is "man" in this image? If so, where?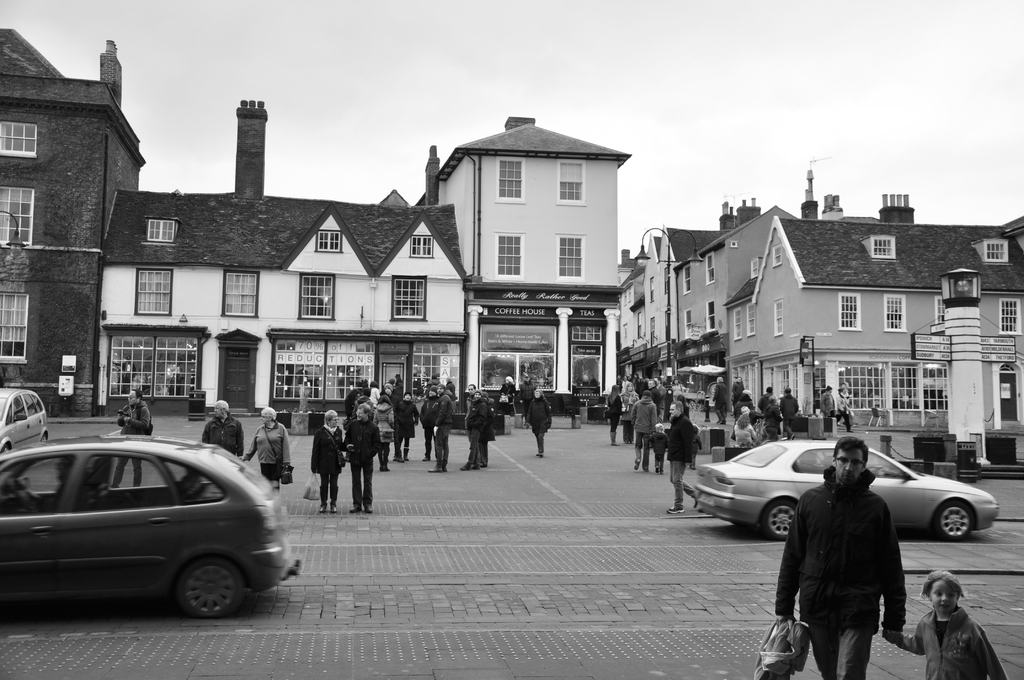
Yes, at (left=312, top=410, right=353, bottom=521).
